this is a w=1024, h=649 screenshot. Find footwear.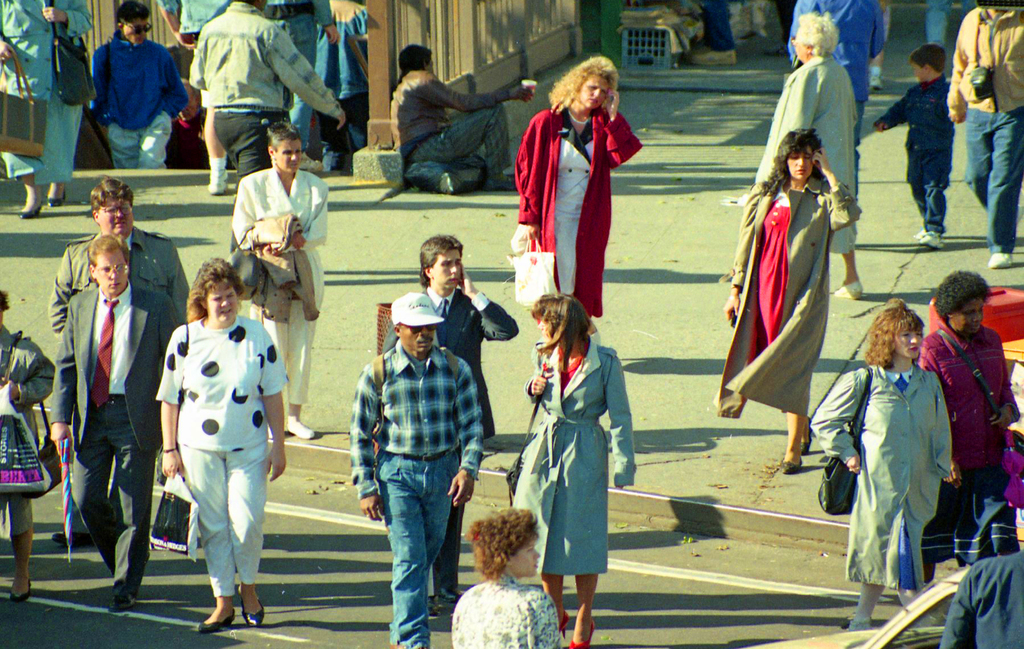
Bounding box: box(187, 571, 254, 632).
